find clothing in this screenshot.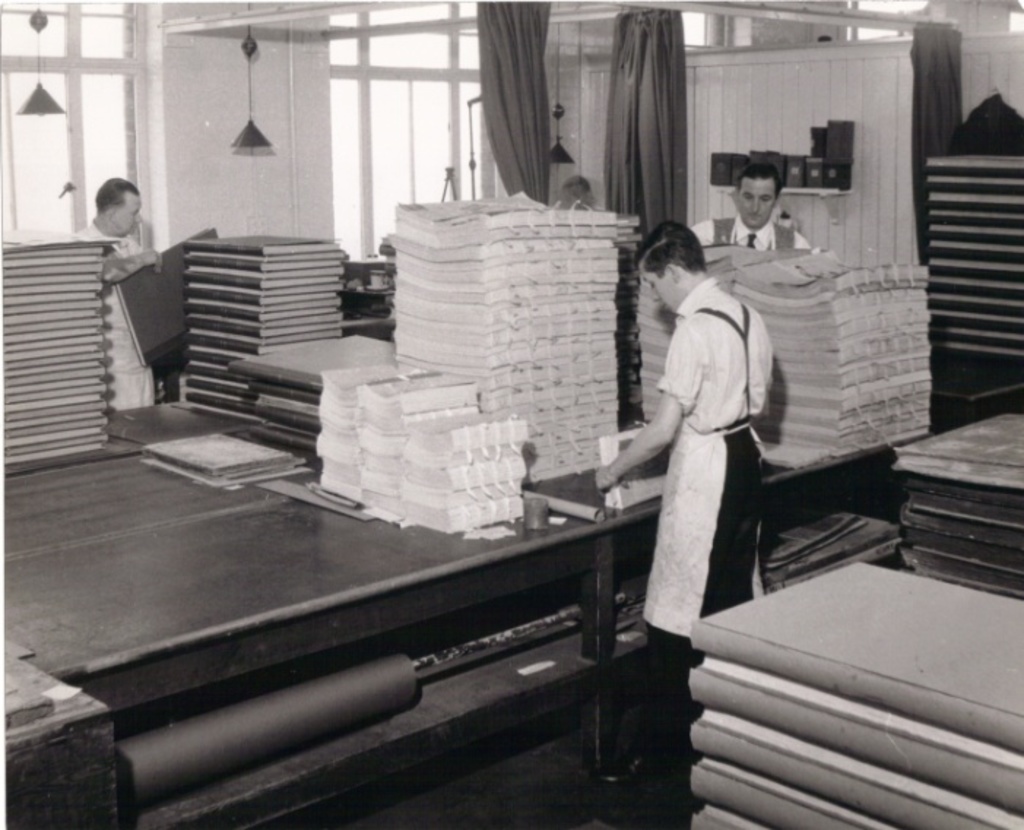
The bounding box for clothing is 69,222,161,403.
